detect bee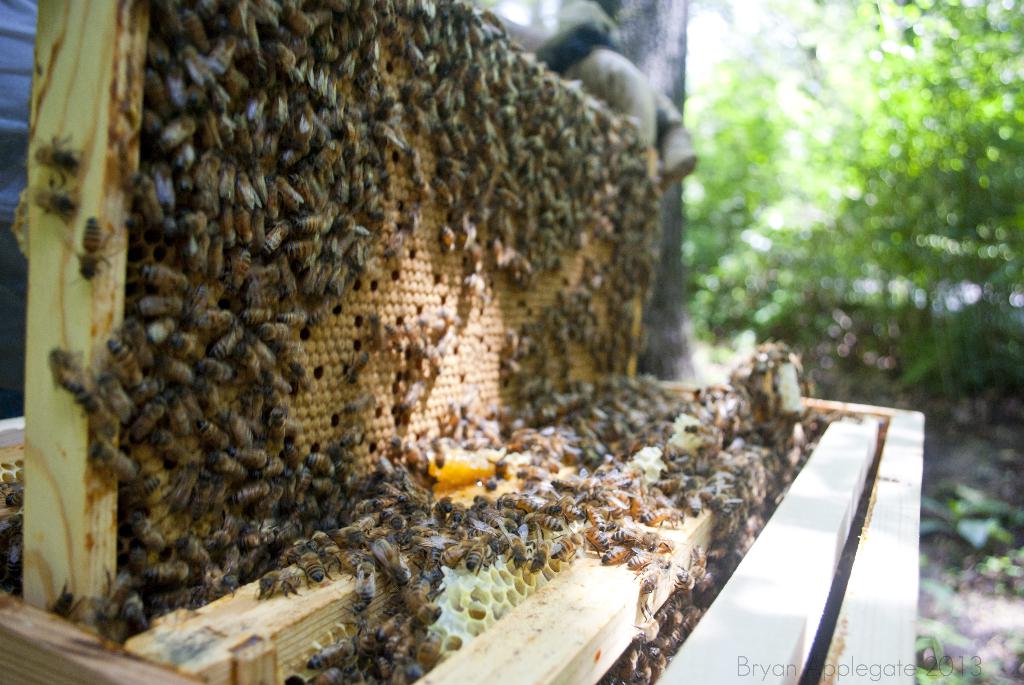
<bbox>207, 29, 248, 70</bbox>
